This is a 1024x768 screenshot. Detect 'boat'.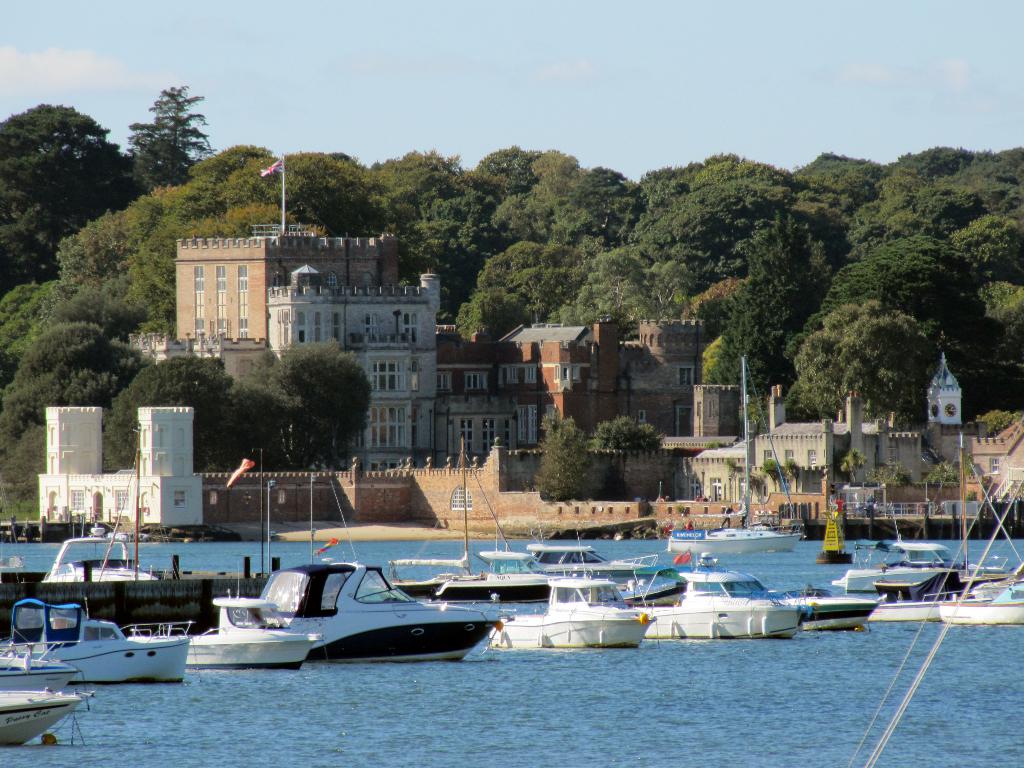
bbox(613, 564, 884, 623).
